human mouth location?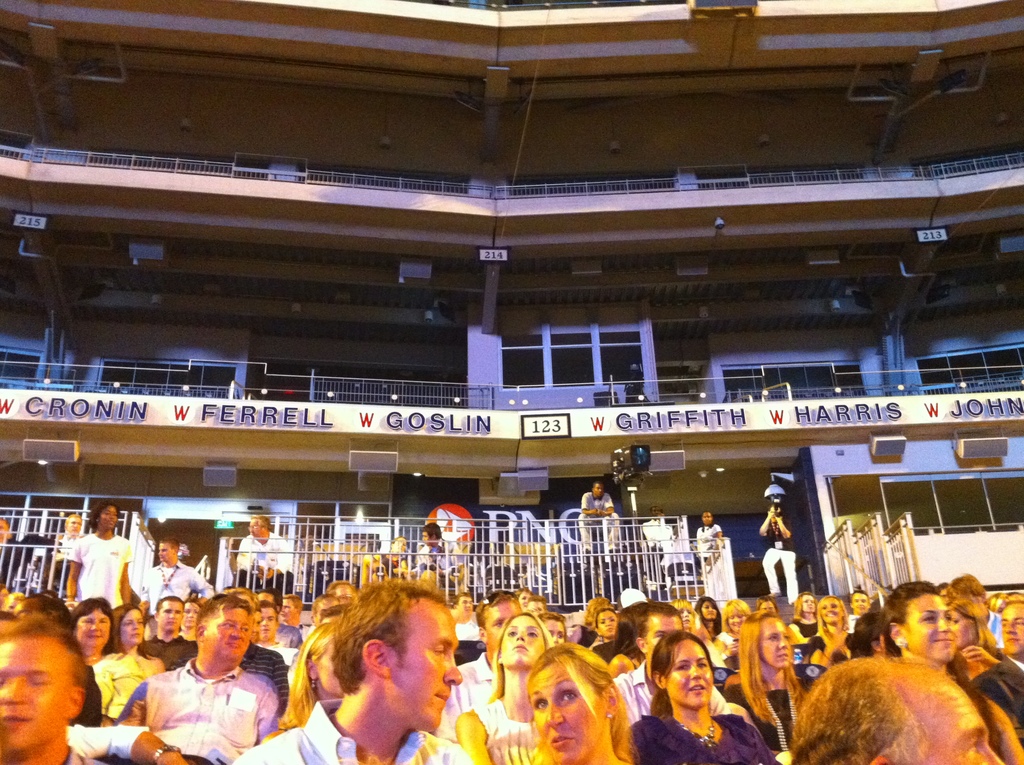
rect(87, 630, 107, 645)
